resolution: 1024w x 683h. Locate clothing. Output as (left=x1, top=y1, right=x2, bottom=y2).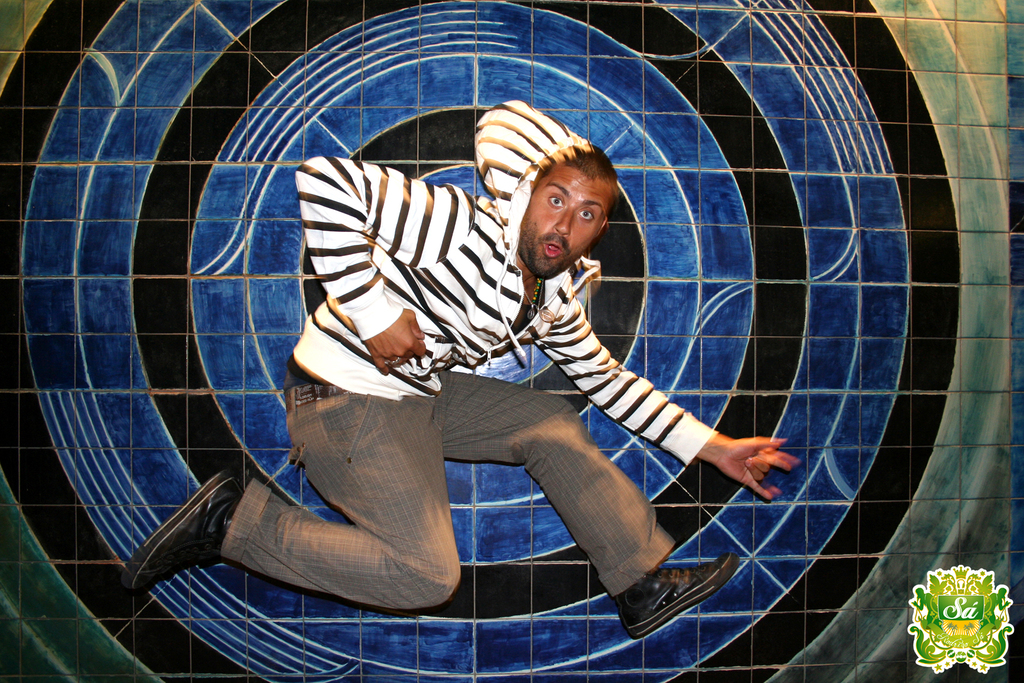
(left=160, top=114, right=808, bottom=611).
